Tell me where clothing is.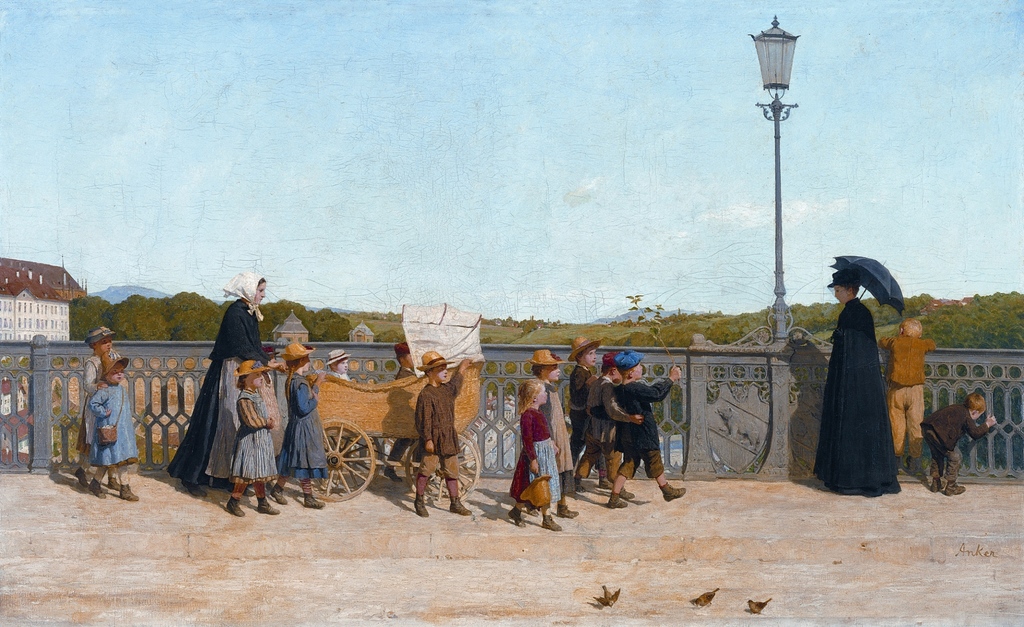
clothing is at x1=557 y1=366 x2=611 y2=498.
